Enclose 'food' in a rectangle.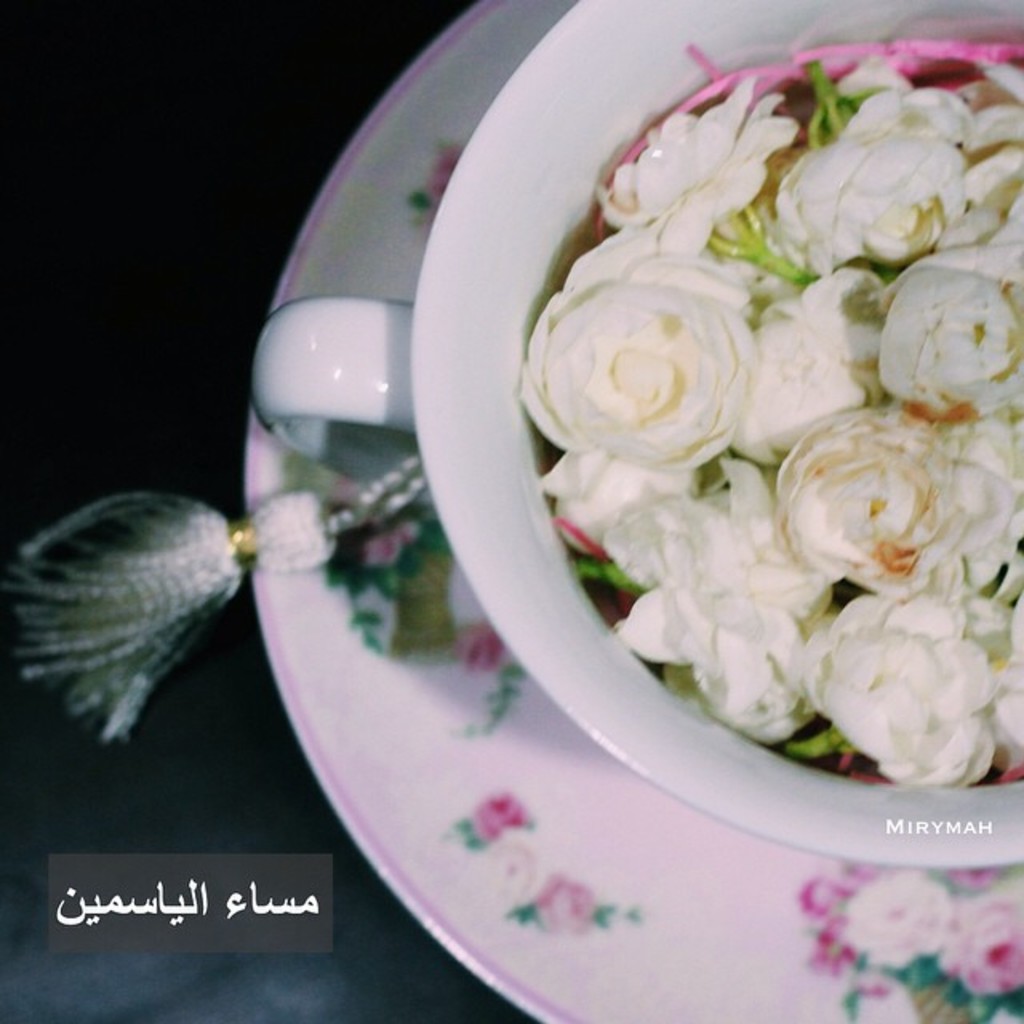
bbox(509, 86, 1003, 746).
